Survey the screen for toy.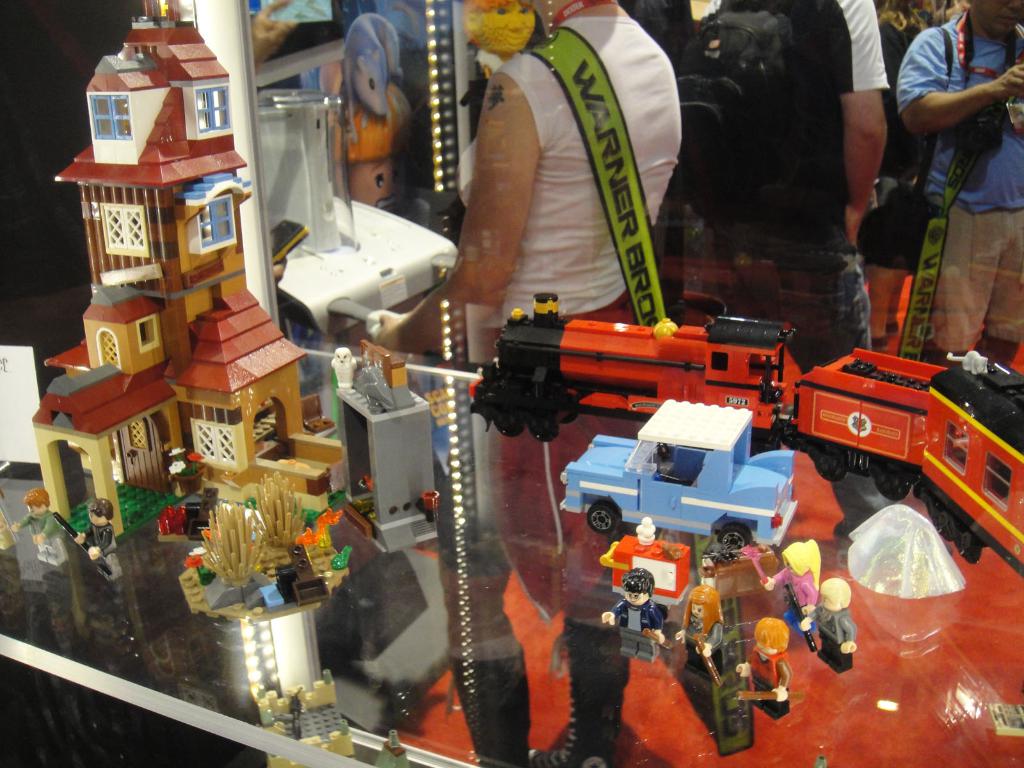
Survey found: bbox=[599, 519, 692, 611].
